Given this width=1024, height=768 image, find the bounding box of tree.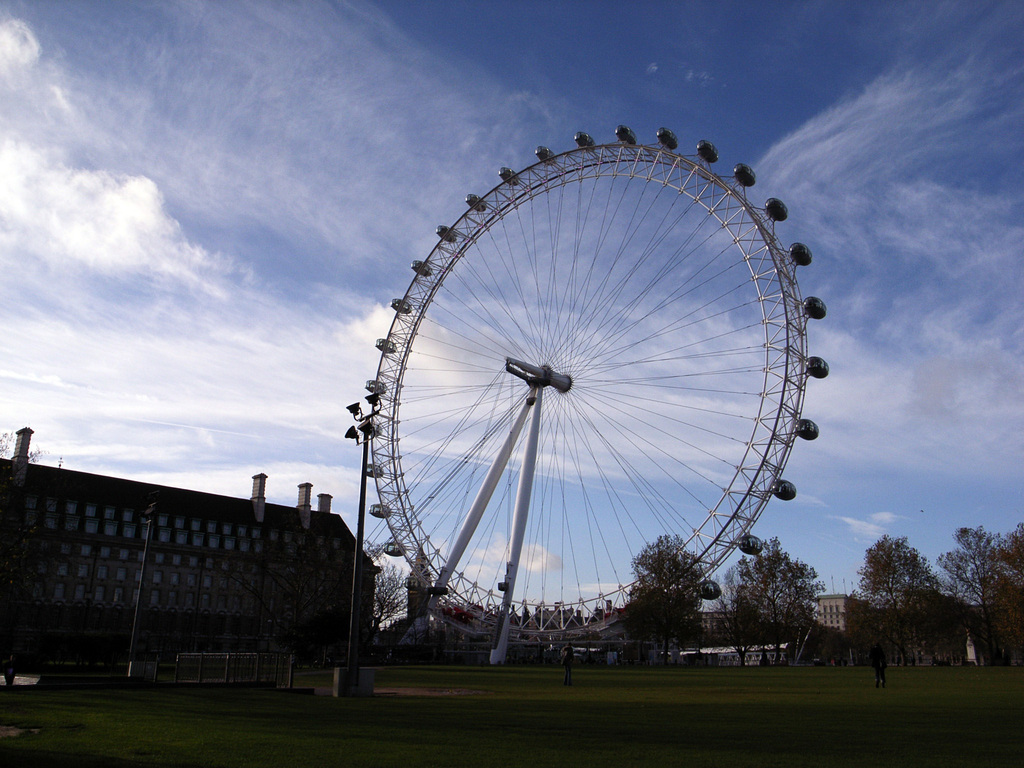
933, 524, 1023, 686.
